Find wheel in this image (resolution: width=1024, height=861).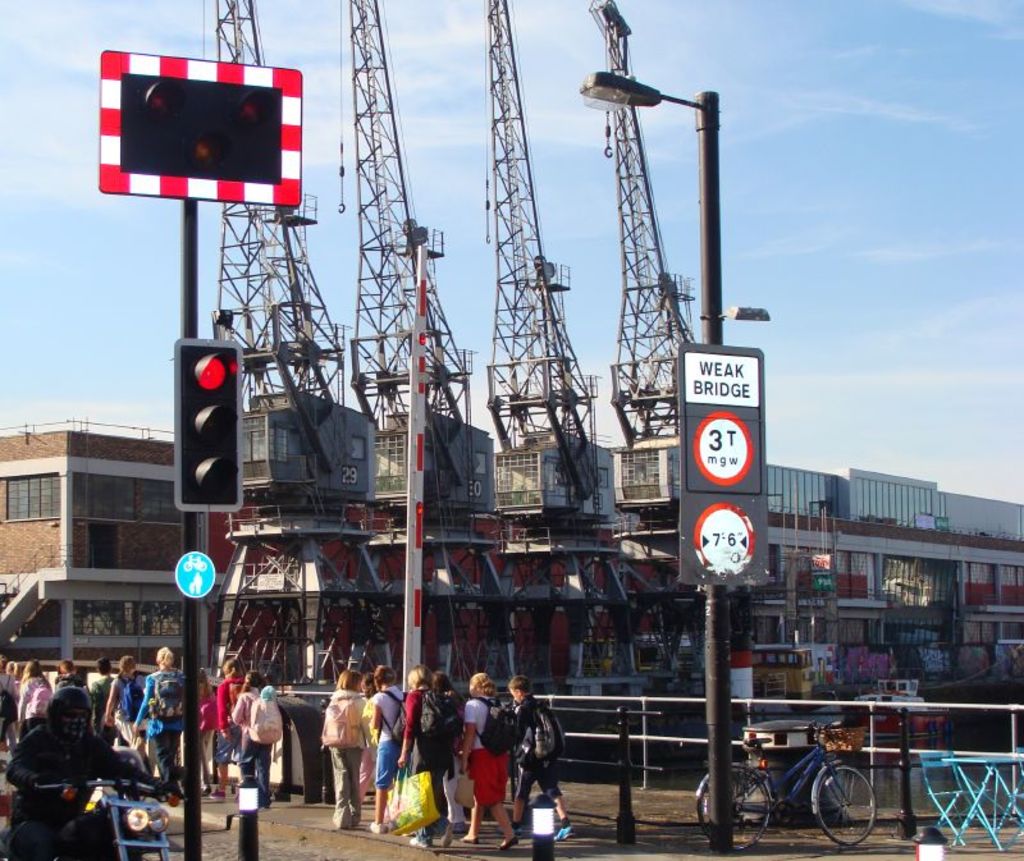
bbox=[814, 769, 876, 848].
